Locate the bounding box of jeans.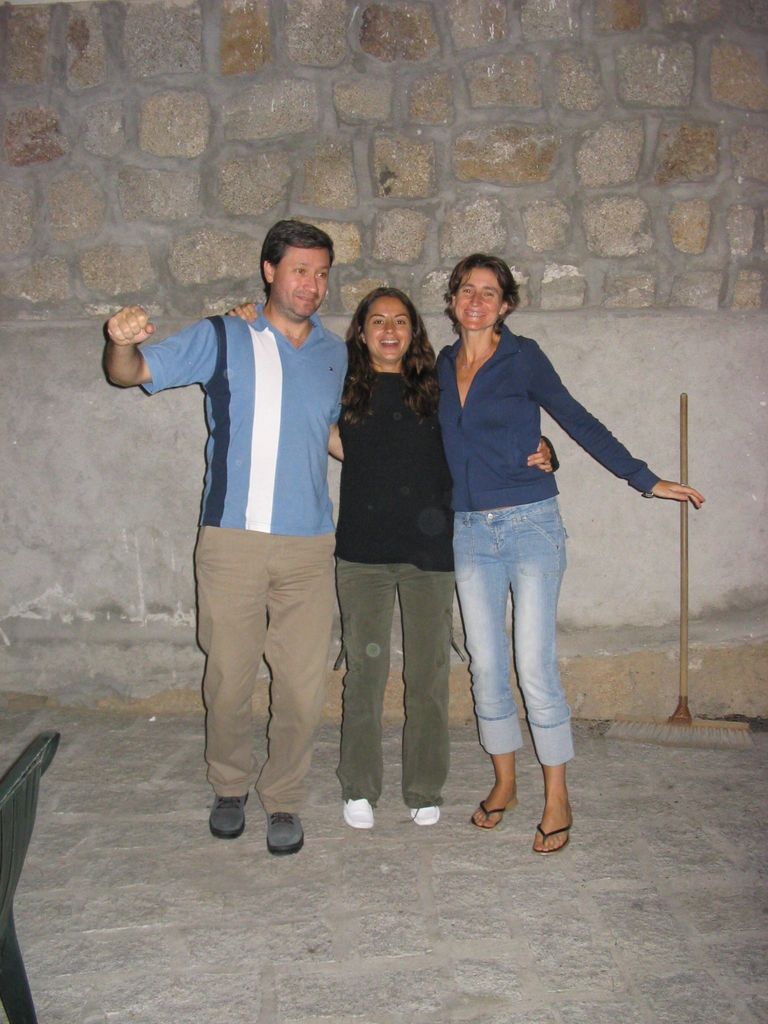
Bounding box: <bbox>460, 509, 576, 782</bbox>.
